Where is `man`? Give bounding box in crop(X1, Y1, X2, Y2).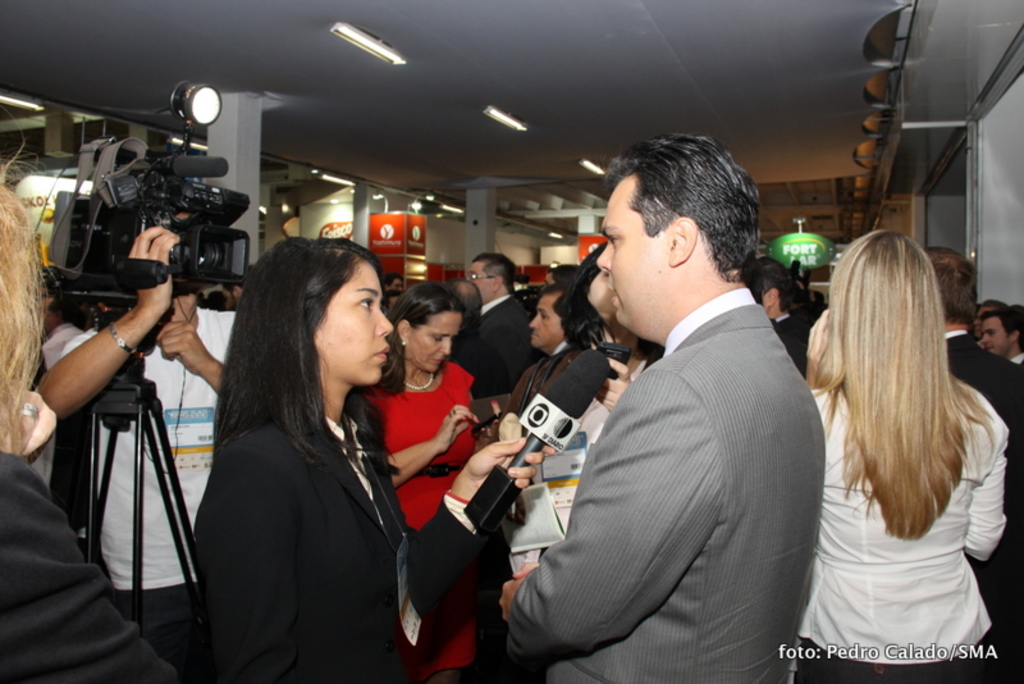
crop(462, 251, 532, 395).
